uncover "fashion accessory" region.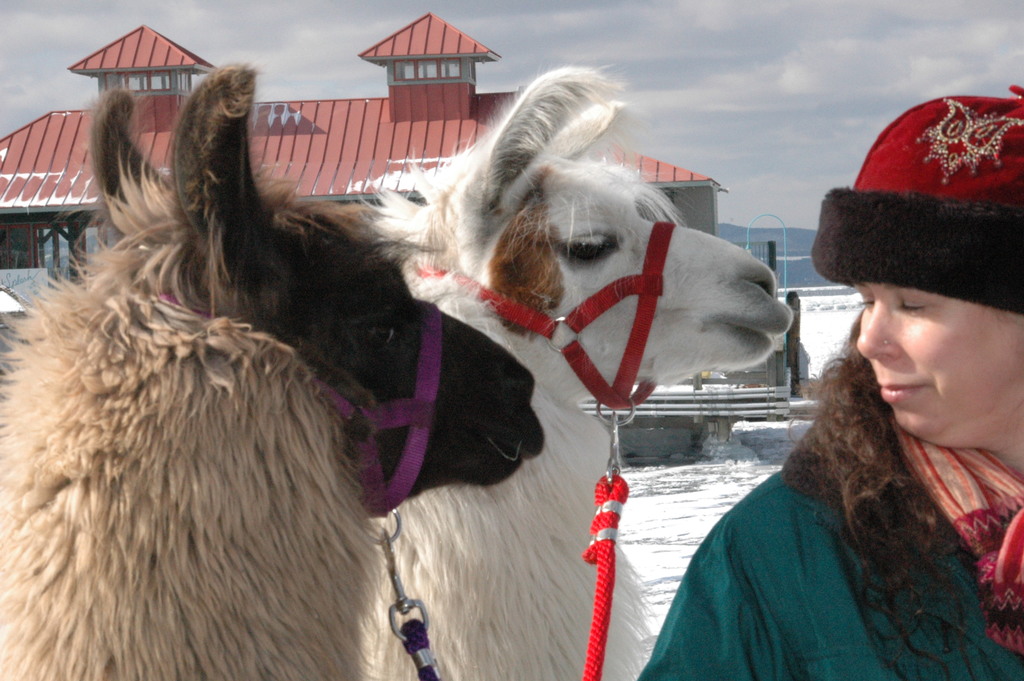
Uncovered: x1=884, y1=340, x2=892, y2=349.
